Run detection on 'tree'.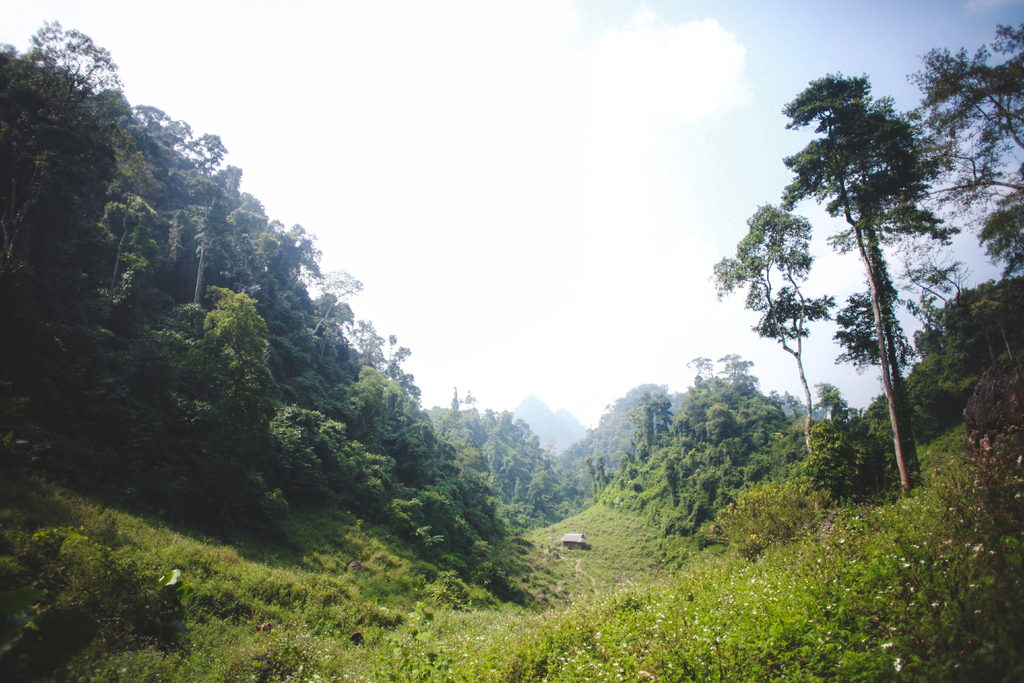
Result: crop(707, 201, 841, 445).
